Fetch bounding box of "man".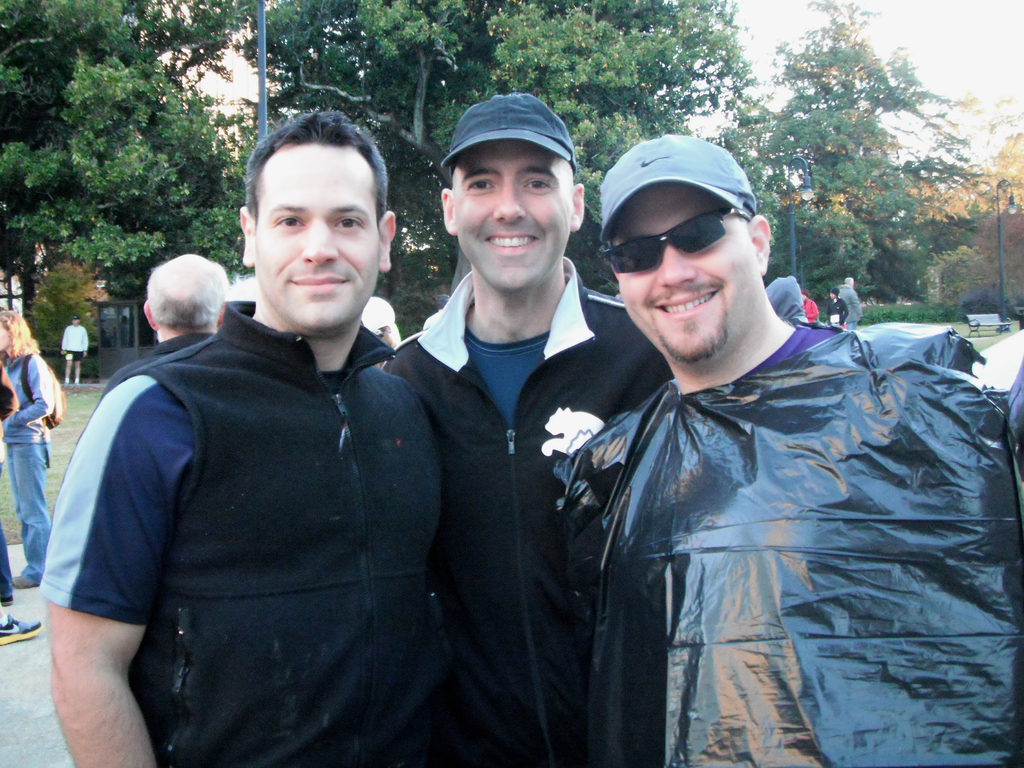
Bbox: 38:104:573:767.
